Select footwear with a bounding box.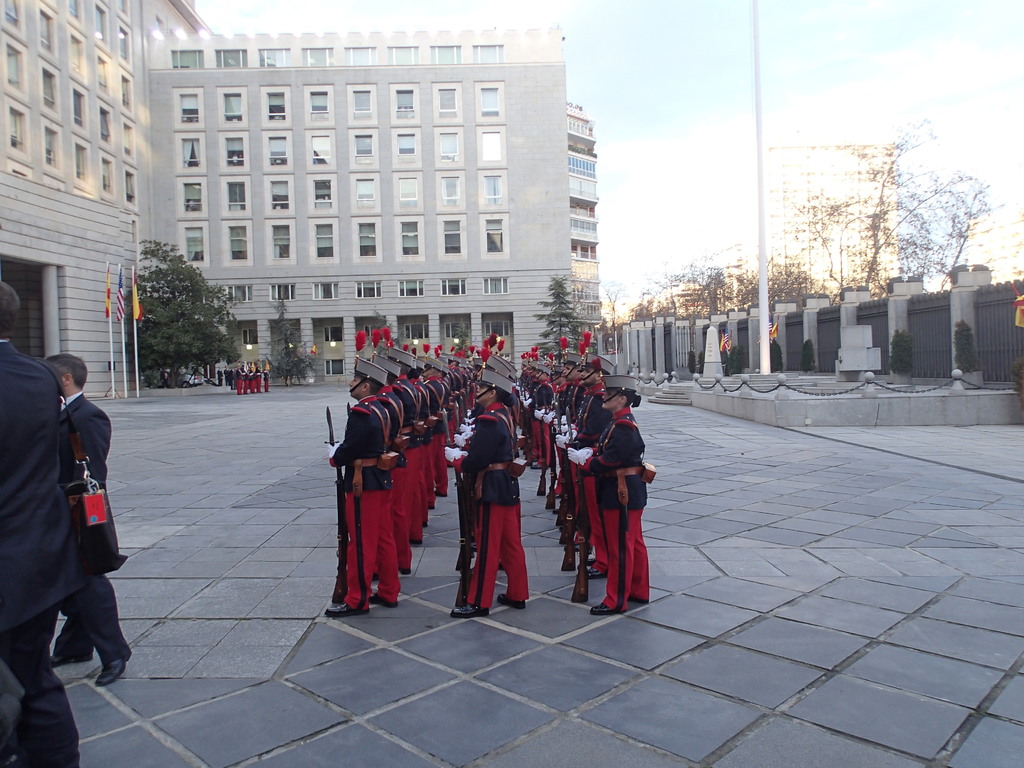
BBox(530, 454, 542, 461).
